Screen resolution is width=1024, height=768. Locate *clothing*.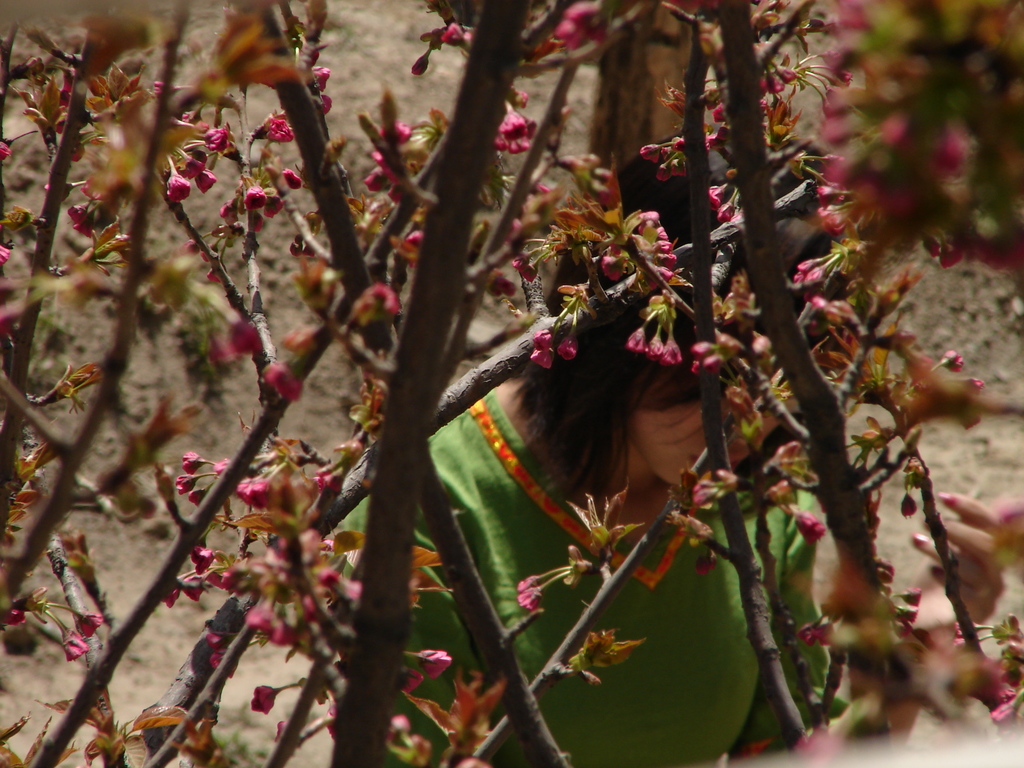
(339,391,840,767).
